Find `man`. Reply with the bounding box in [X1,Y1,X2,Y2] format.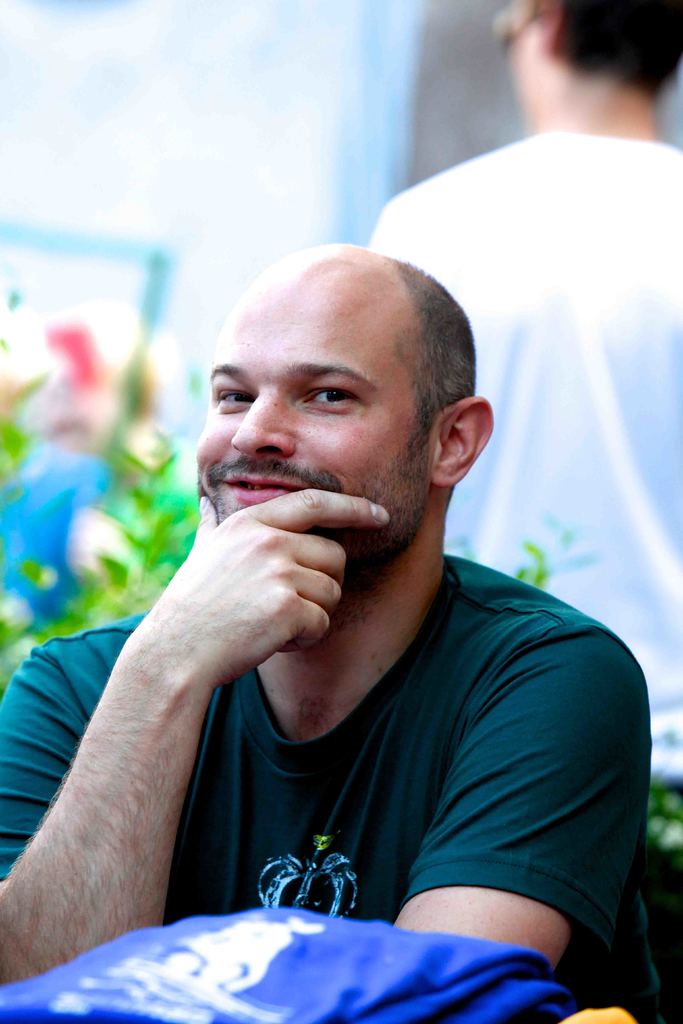
[361,0,682,765].
